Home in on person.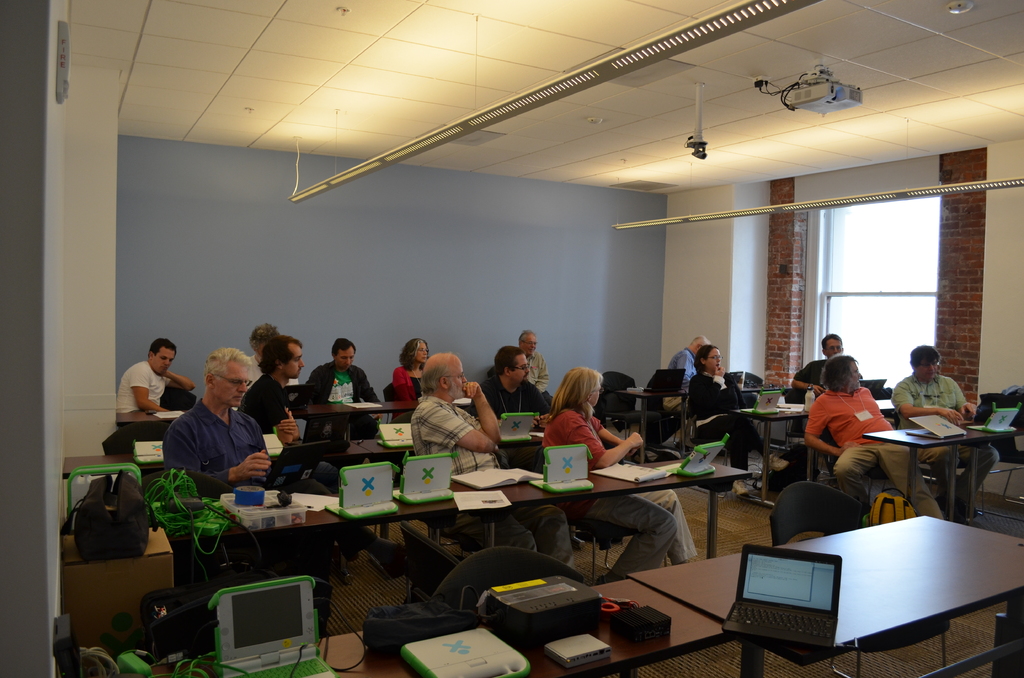
Homed in at 888 344 998 521.
